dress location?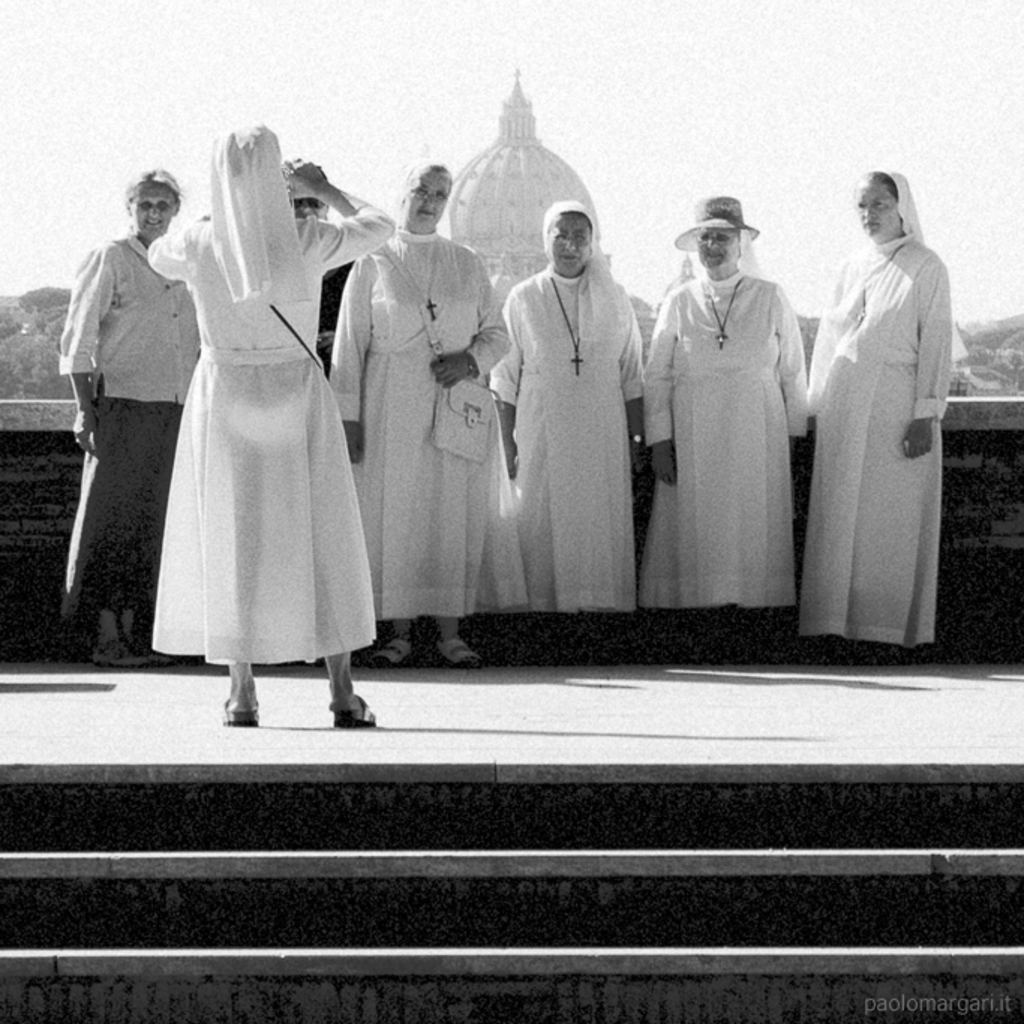
327 232 529 619
